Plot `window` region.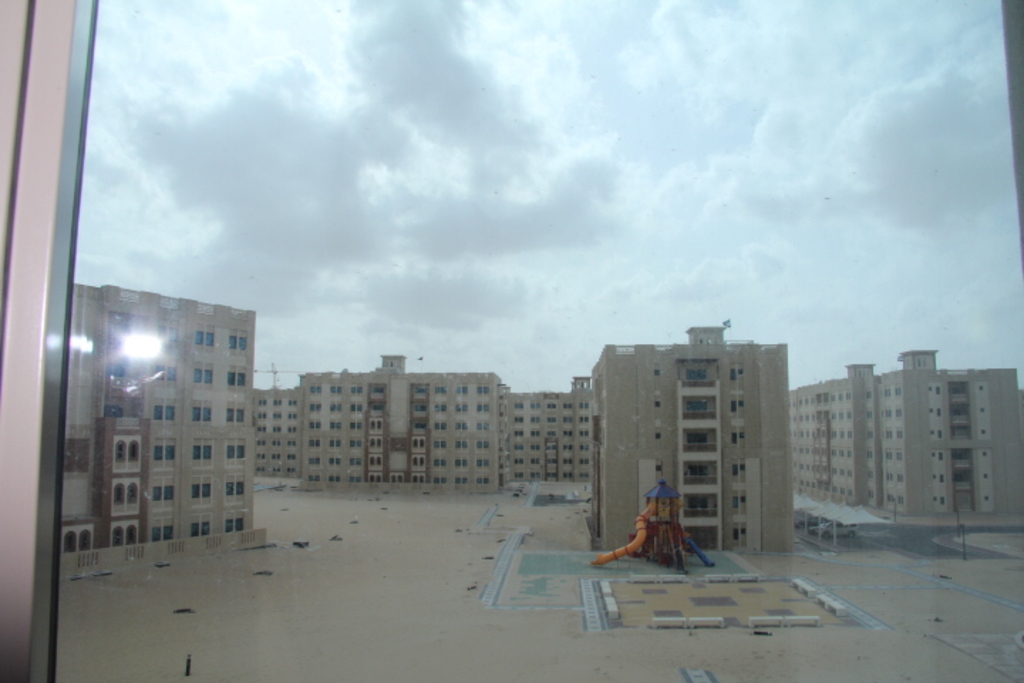
Plotted at [222, 512, 247, 535].
